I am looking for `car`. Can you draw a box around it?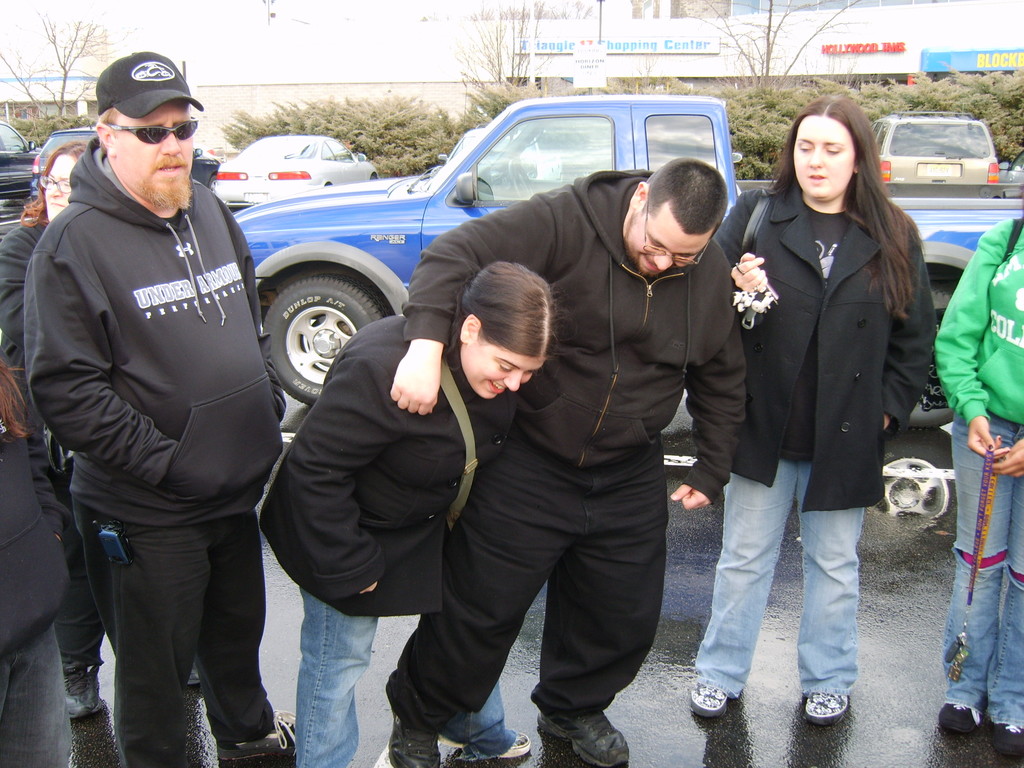
Sure, the bounding box is bbox=(999, 148, 1023, 186).
